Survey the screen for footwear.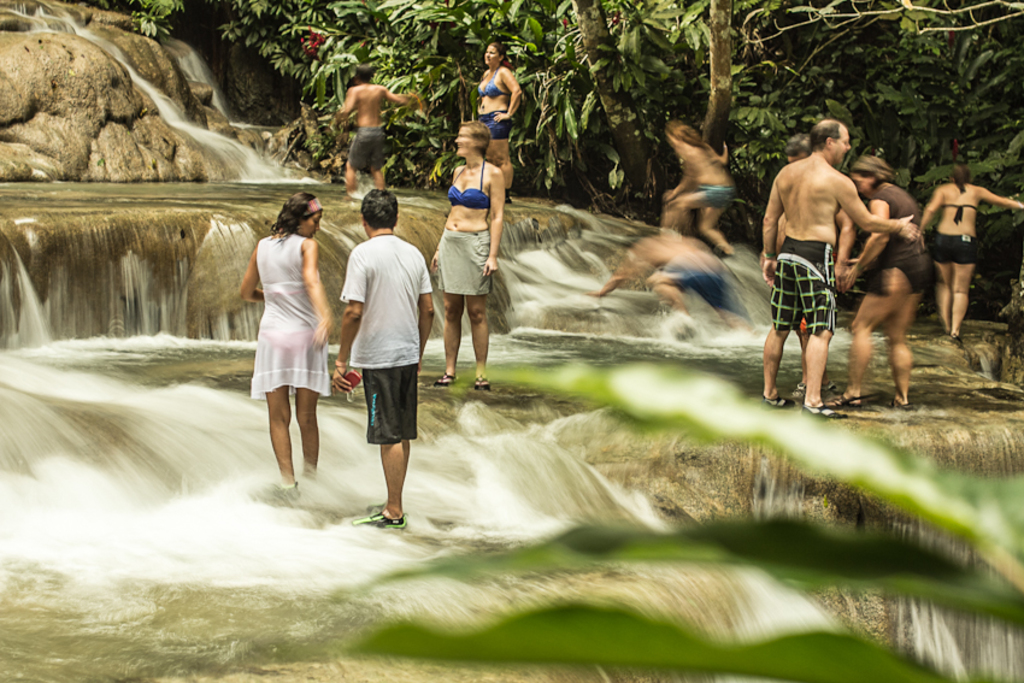
Survey found: {"x1": 755, "y1": 389, "x2": 794, "y2": 407}.
